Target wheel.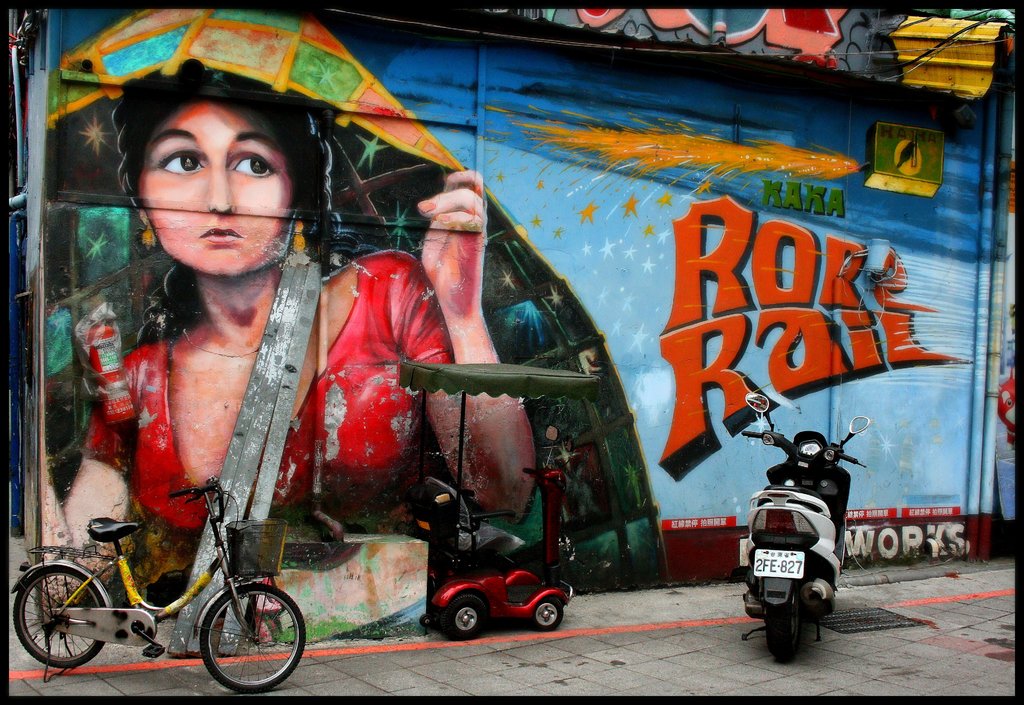
Target region: (12, 567, 106, 667).
